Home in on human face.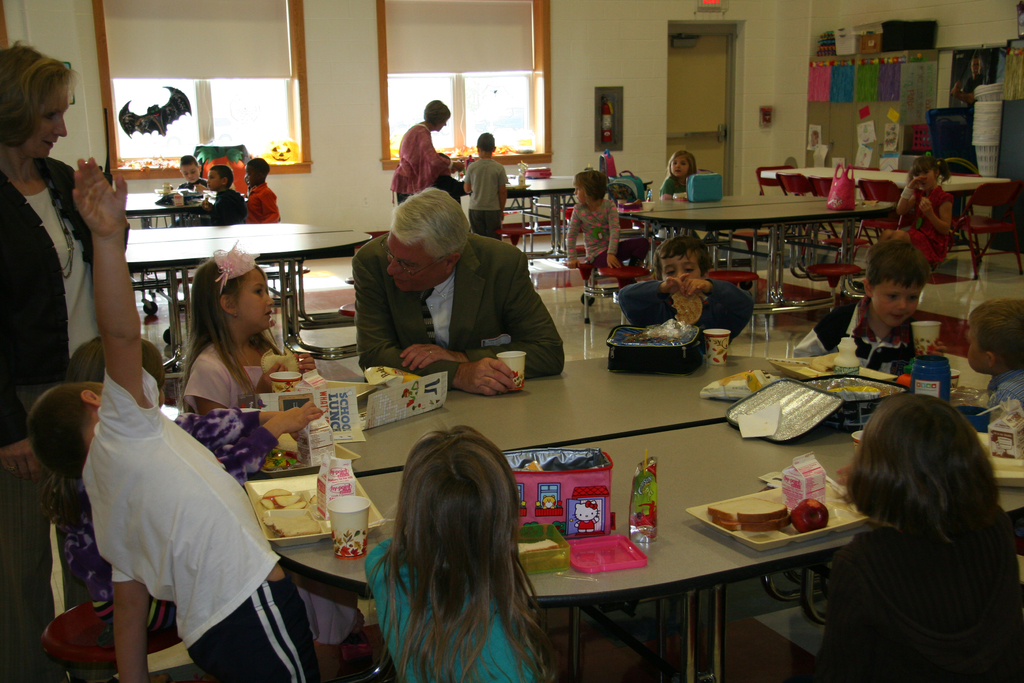
Homed in at Rect(28, 84, 65, 159).
